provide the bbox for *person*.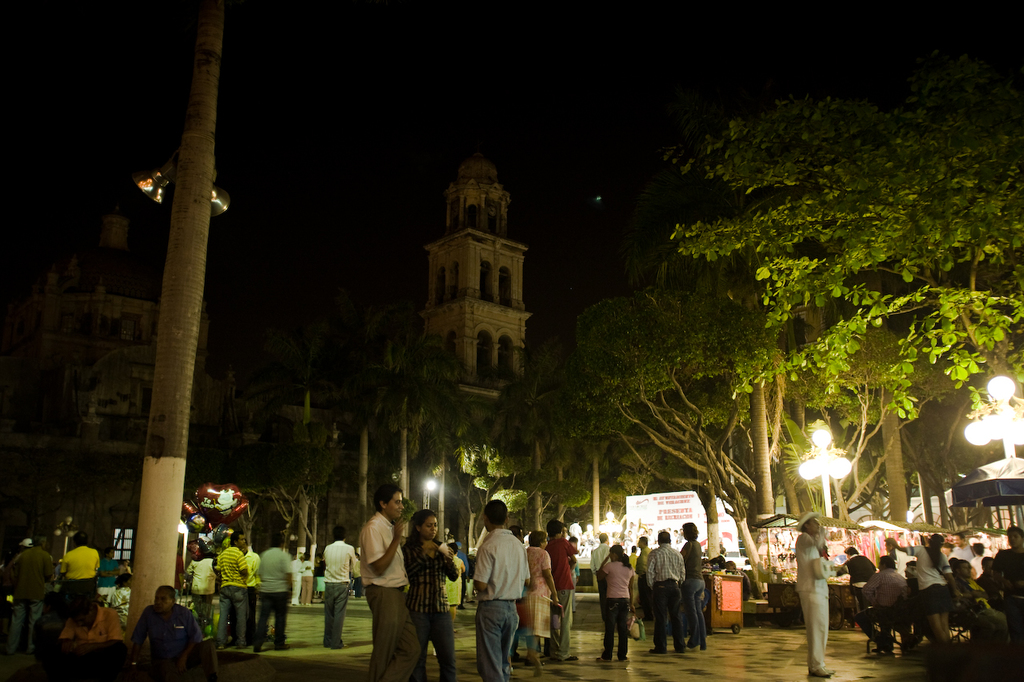
(789, 511, 828, 681).
